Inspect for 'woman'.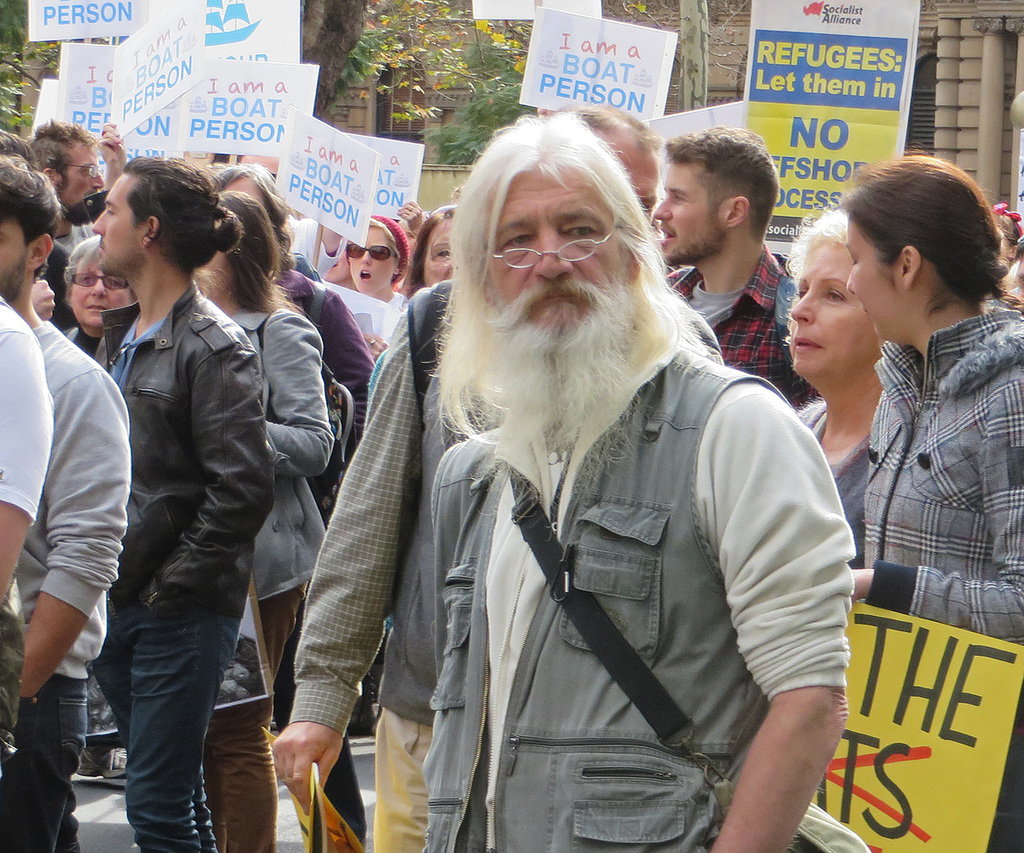
Inspection: BBox(193, 189, 369, 852).
